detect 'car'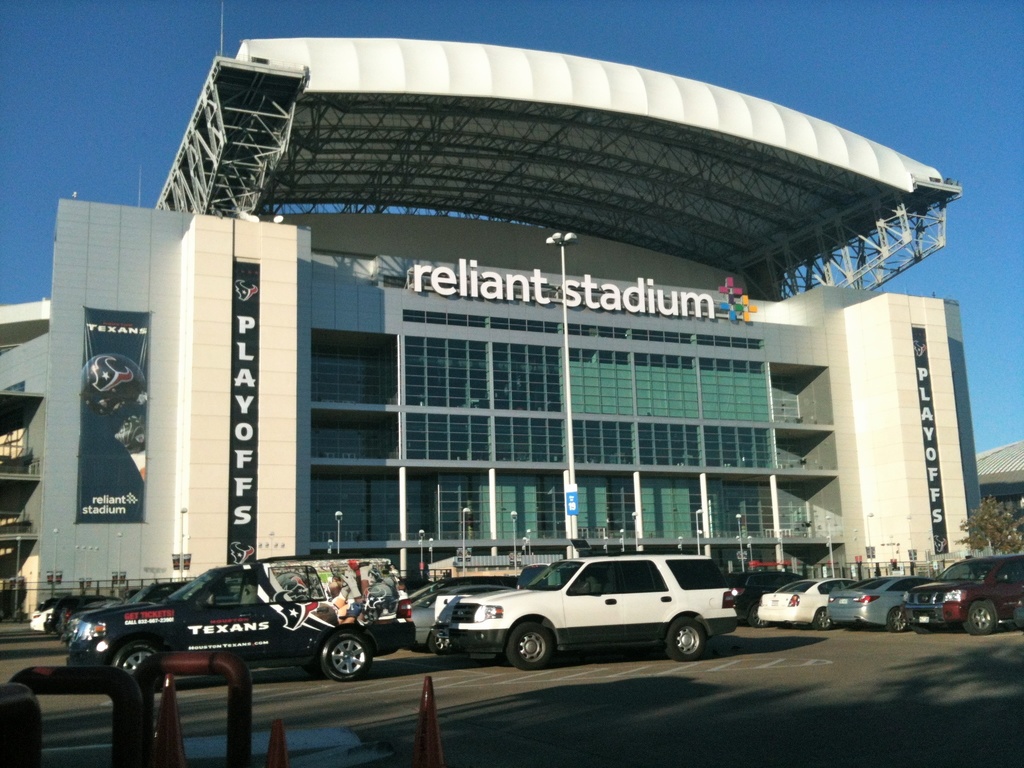
409:576:520:600
